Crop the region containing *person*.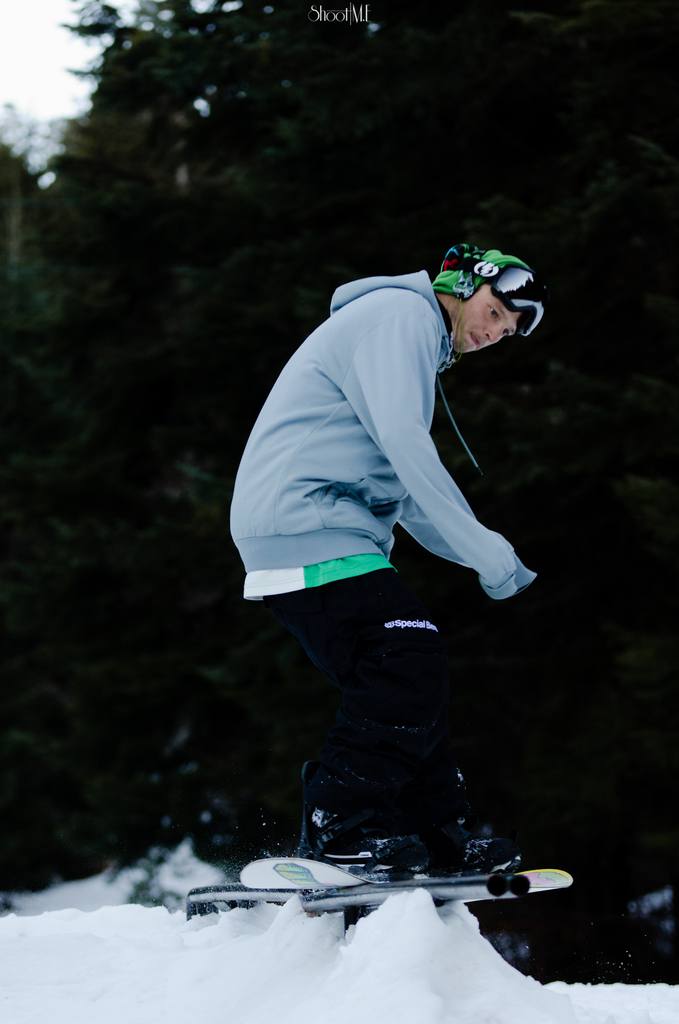
Crop region: (x1=229, y1=237, x2=555, y2=886).
